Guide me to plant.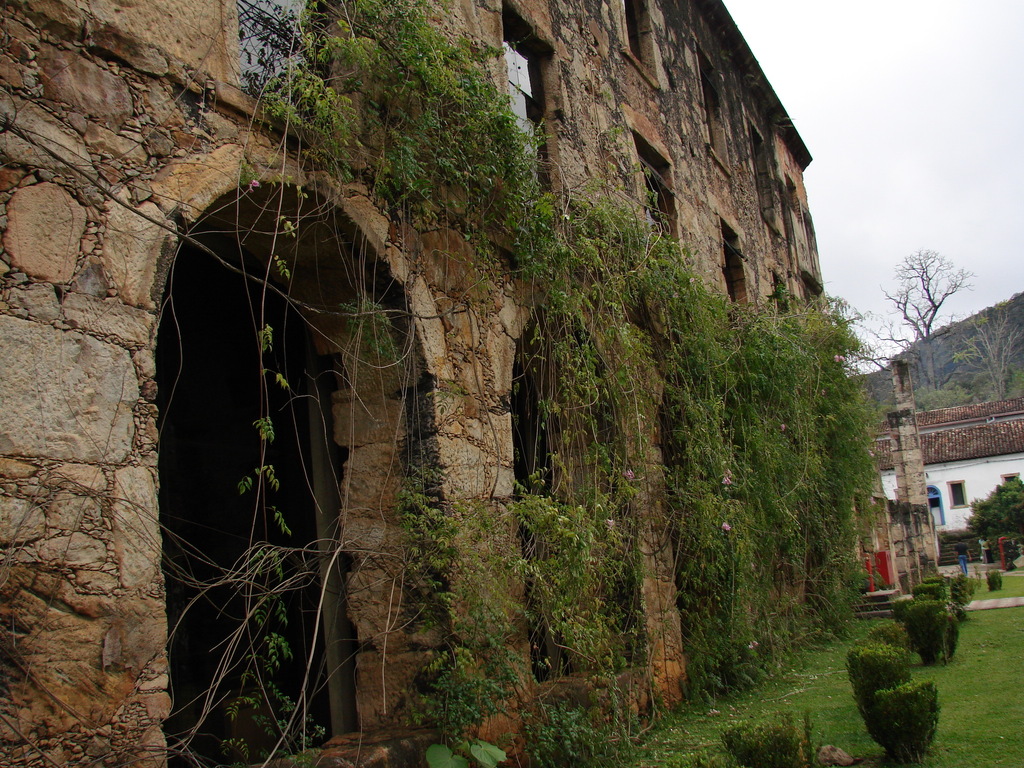
Guidance: Rect(948, 569, 975, 614).
